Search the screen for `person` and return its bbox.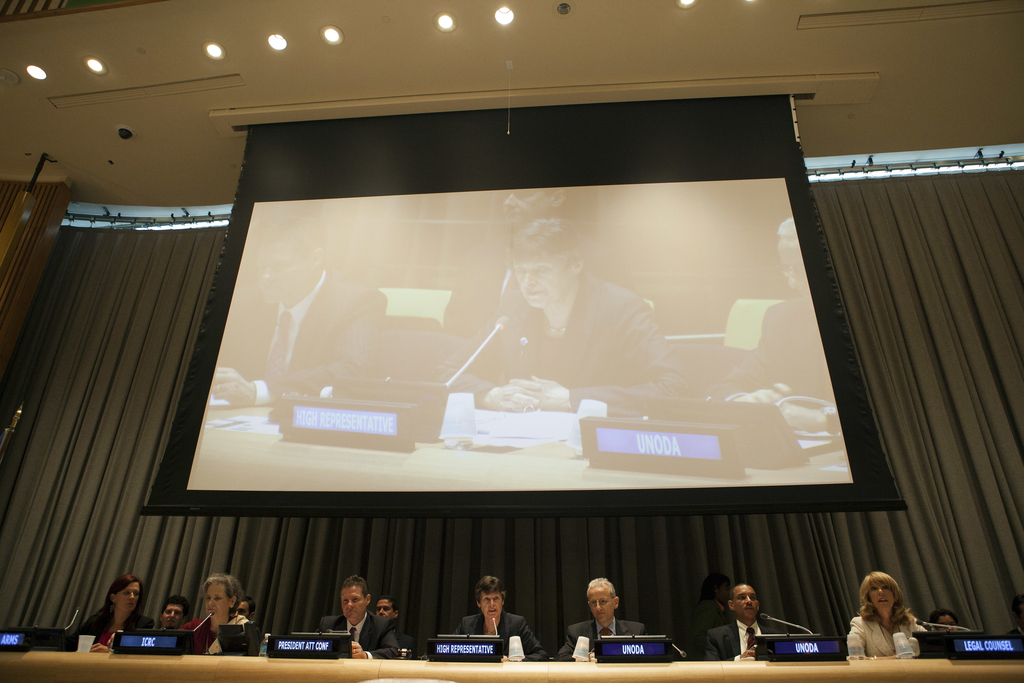
Found: {"left": 454, "top": 576, "right": 545, "bottom": 662}.
